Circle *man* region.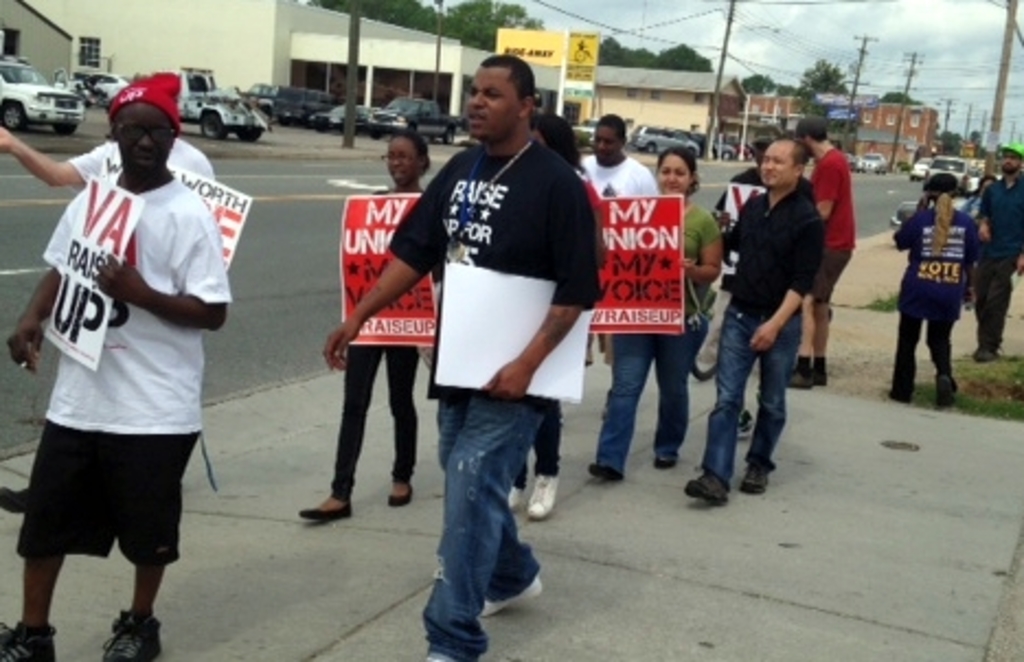
Region: {"left": 965, "top": 138, "right": 1022, "bottom": 370}.
